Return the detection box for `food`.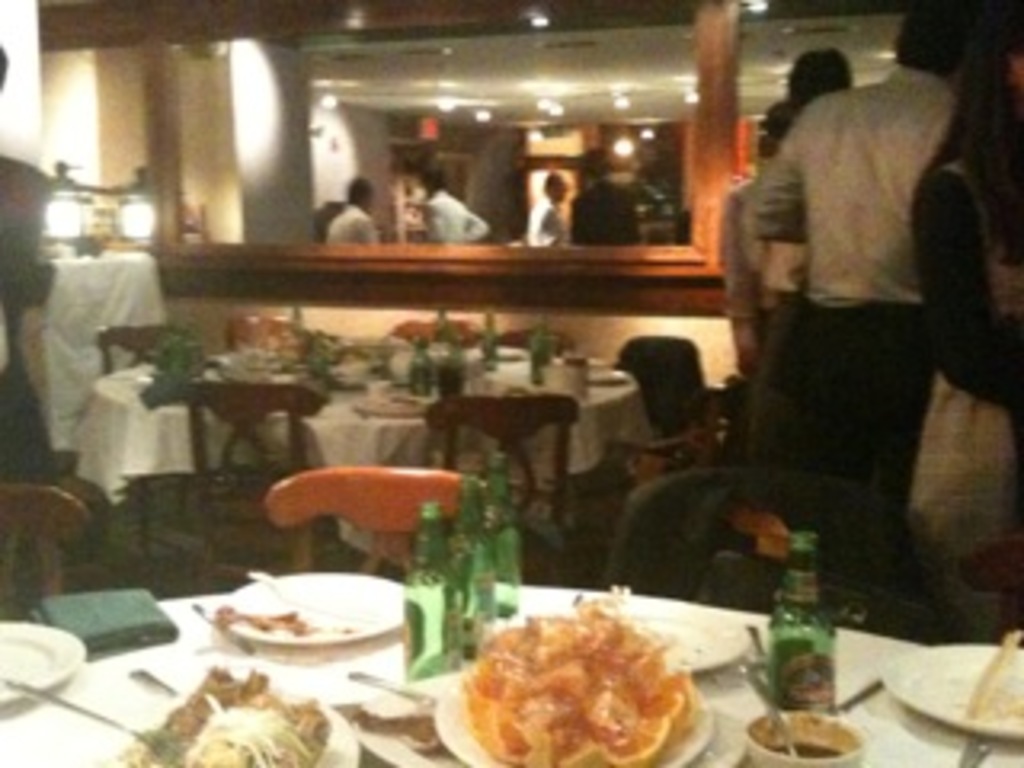
bbox(115, 653, 339, 765).
